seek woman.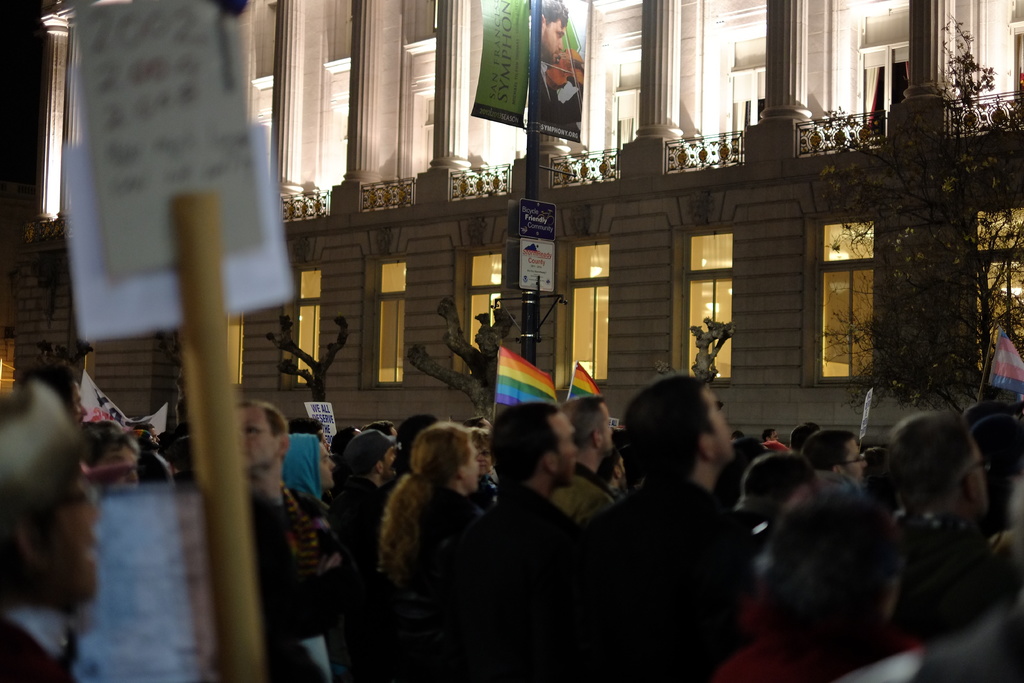
708, 495, 960, 682.
